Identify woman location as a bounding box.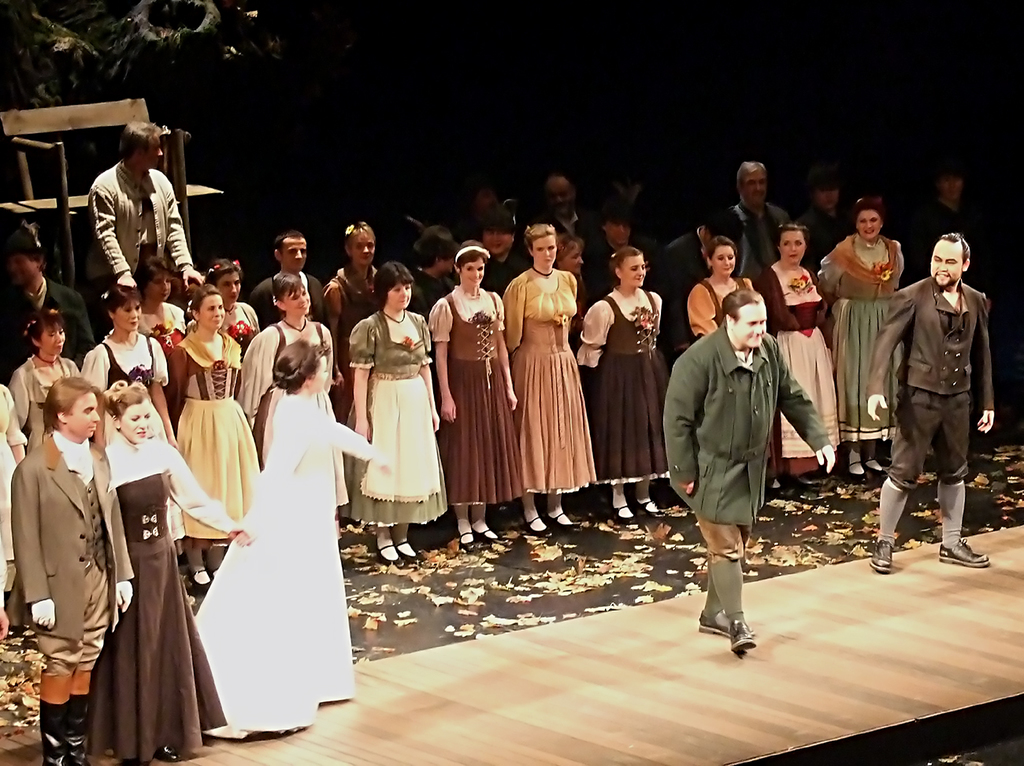
201, 258, 264, 363.
